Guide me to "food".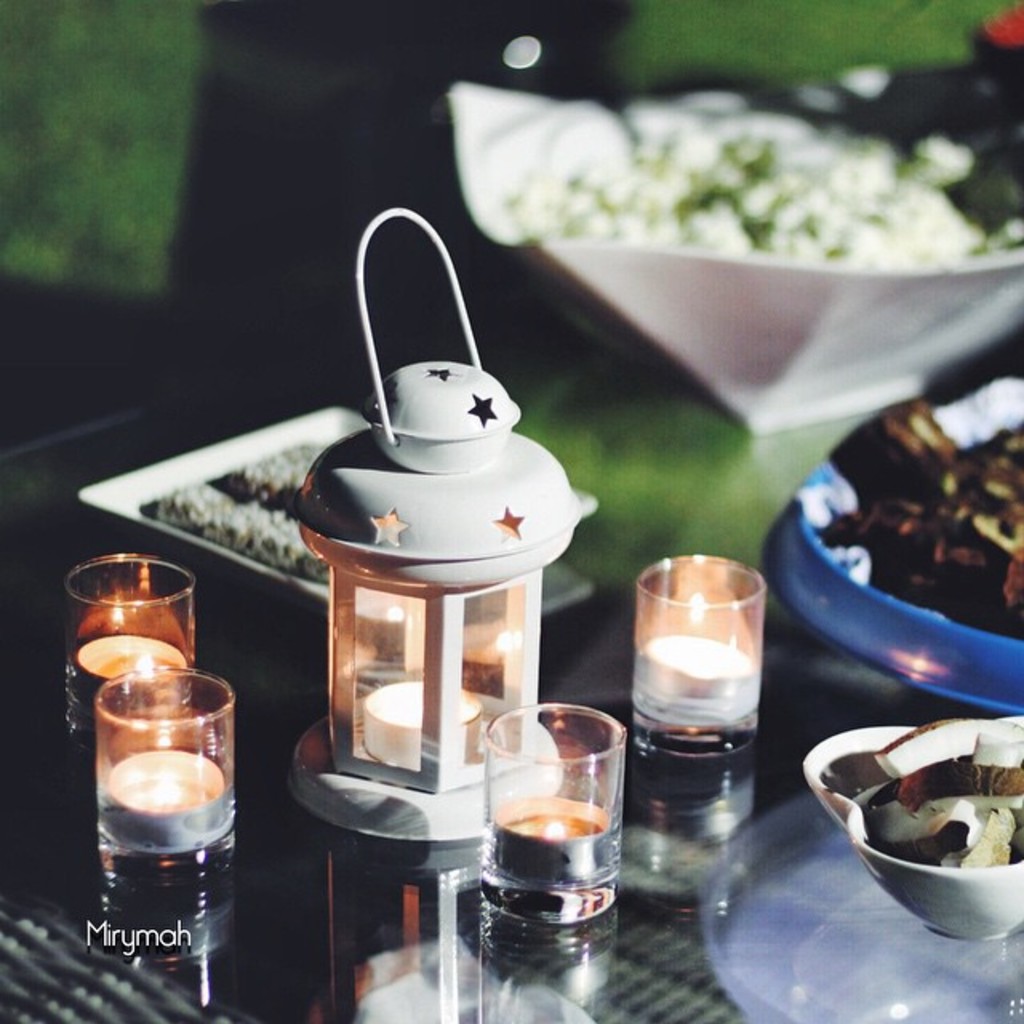
Guidance: region(813, 373, 1022, 656).
